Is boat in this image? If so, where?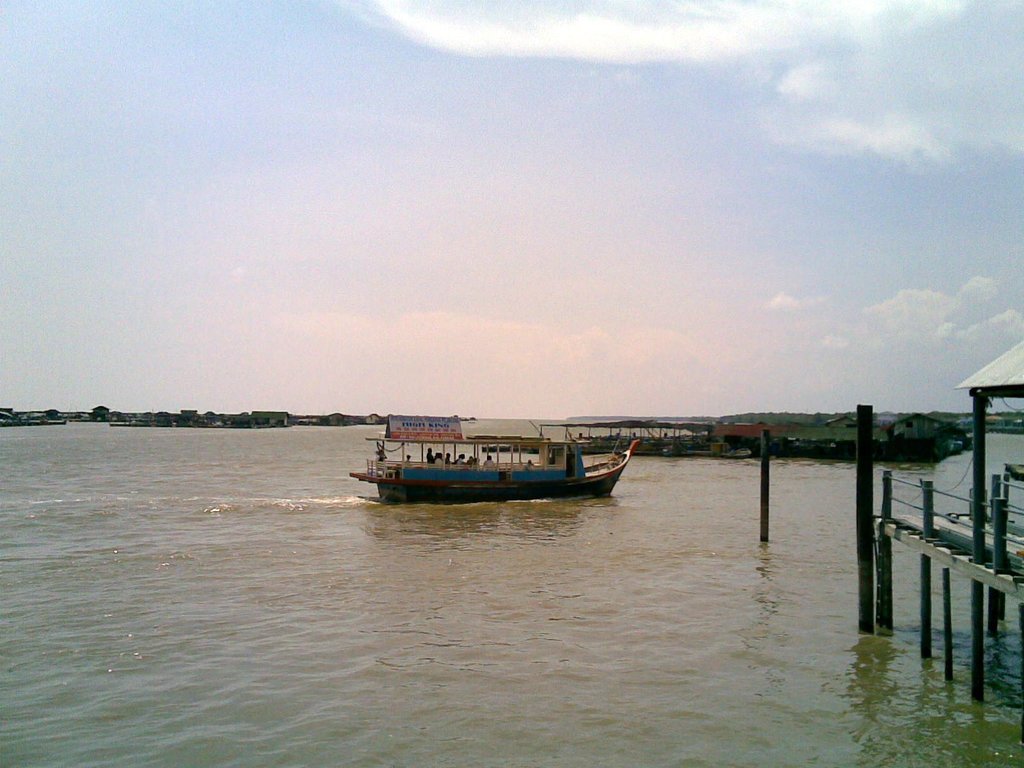
Yes, at Rect(351, 408, 655, 504).
